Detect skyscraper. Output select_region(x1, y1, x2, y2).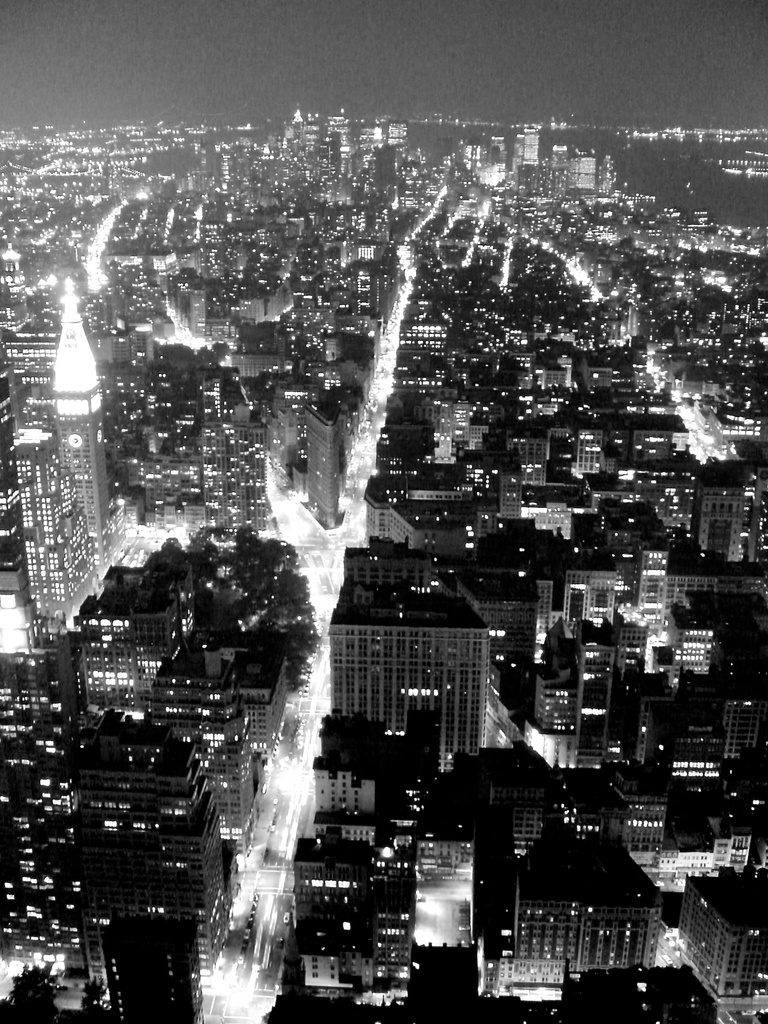
select_region(50, 281, 115, 575).
